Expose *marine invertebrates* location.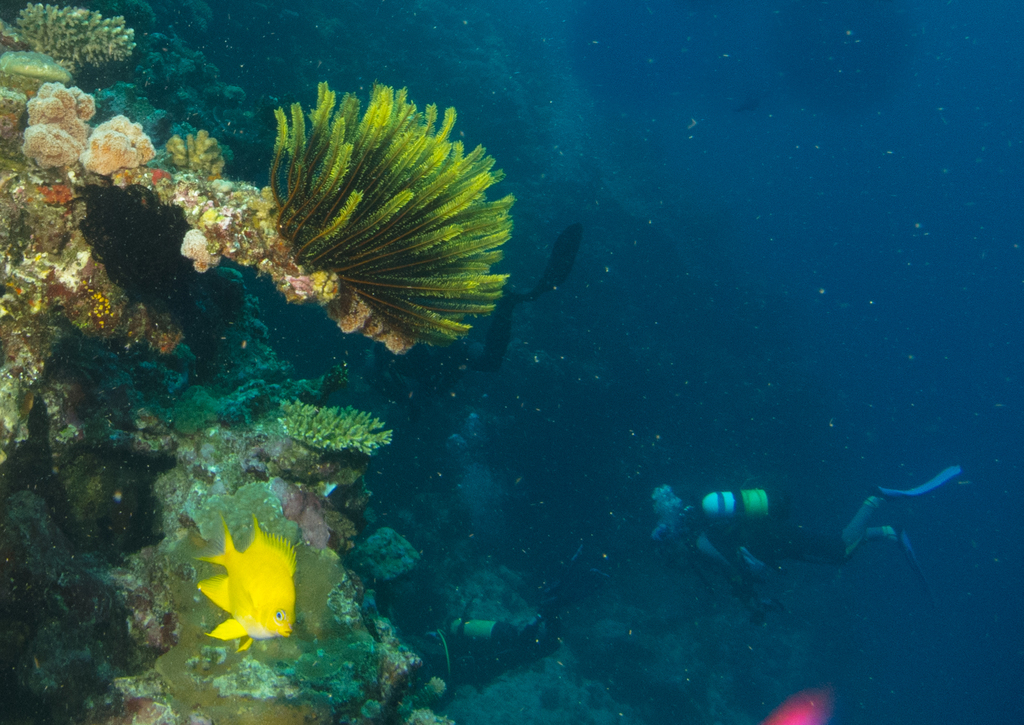
Exposed at (66, 102, 159, 189).
